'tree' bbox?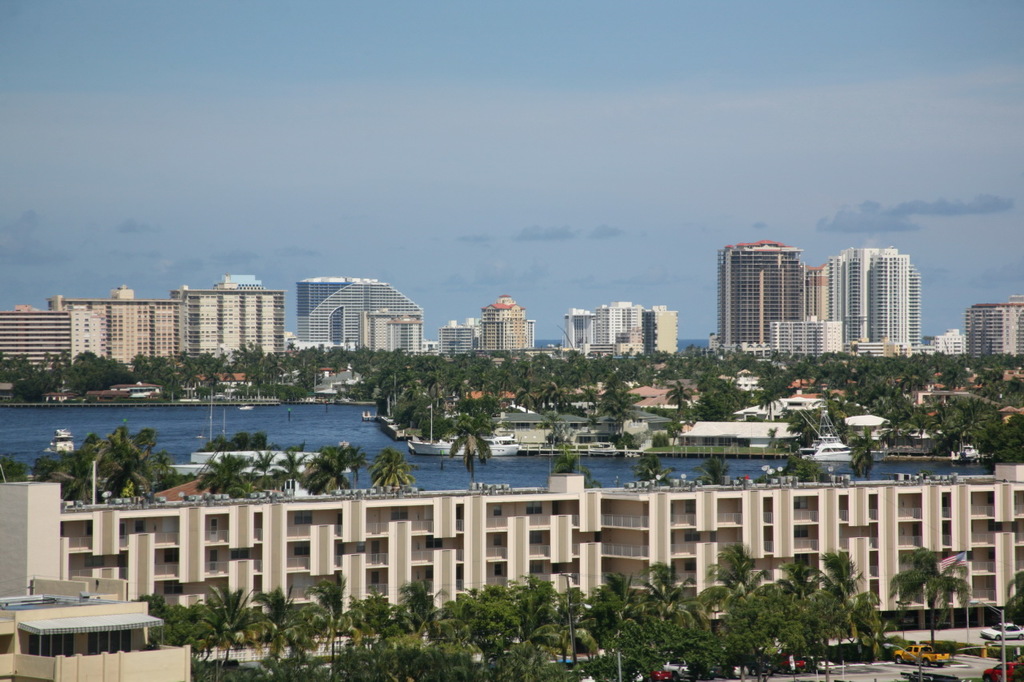
locate(550, 444, 594, 489)
